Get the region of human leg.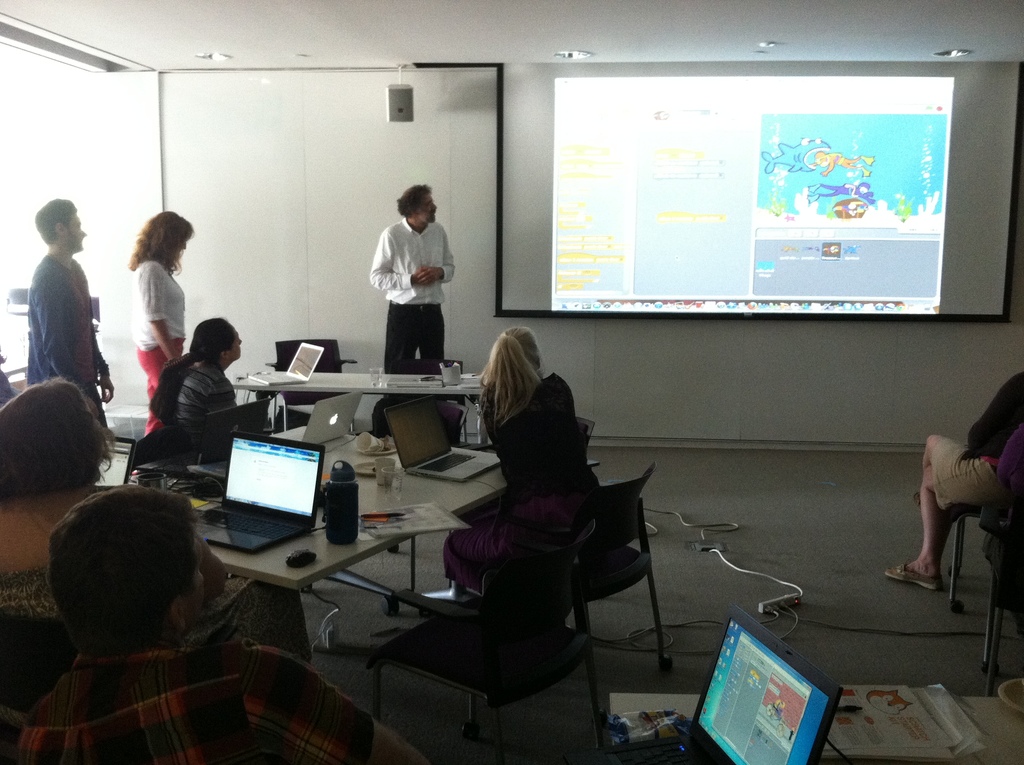
detection(415, 303, 452, 369).
